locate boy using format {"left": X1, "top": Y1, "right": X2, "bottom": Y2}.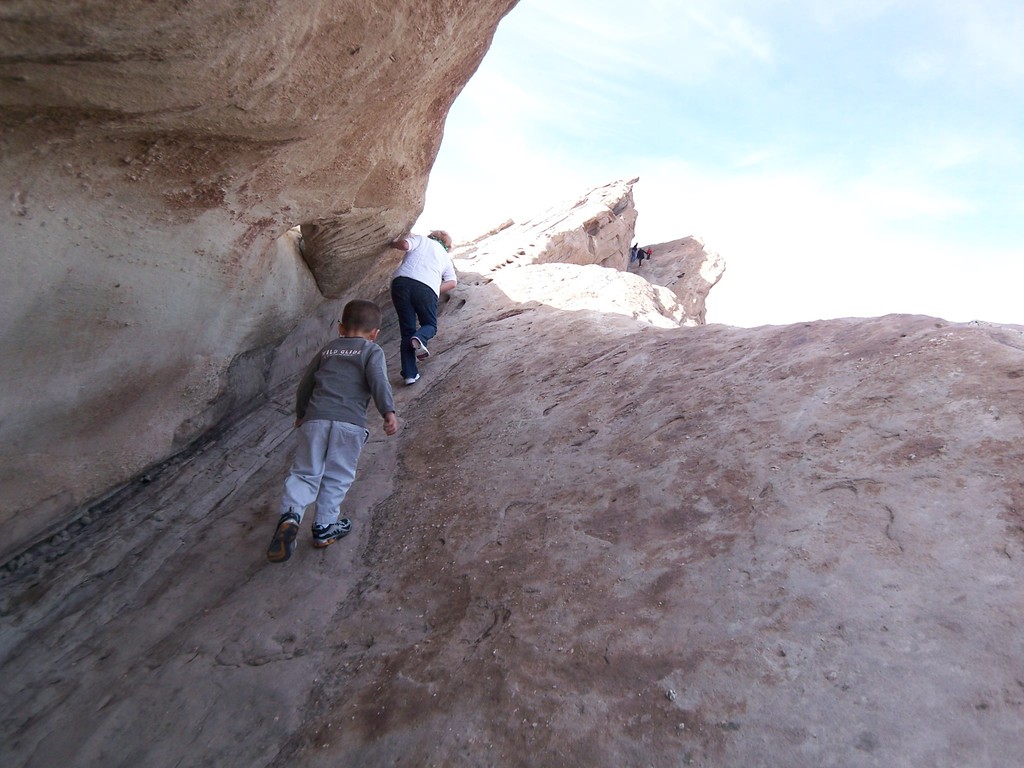
{"left": 389, "top": 232, "right": 456, "bottom": 383}.
